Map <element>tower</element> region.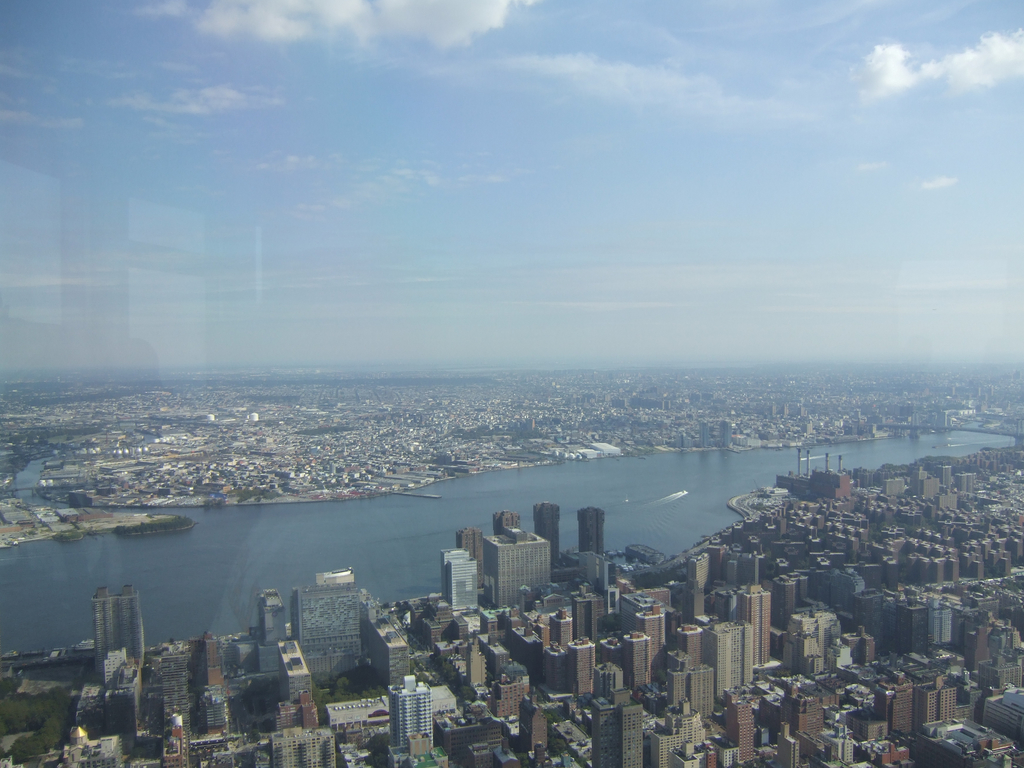
Mapped to Rect(588, 694, 627, 766).
